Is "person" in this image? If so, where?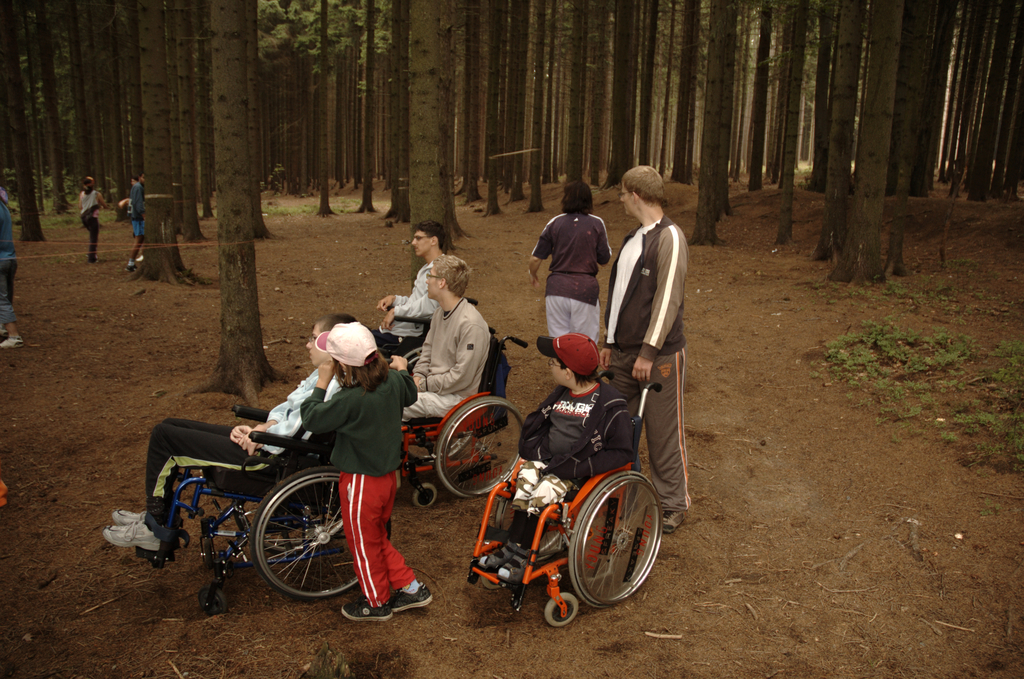
Yes, at <region>401, 256, 496, 423</region>.
